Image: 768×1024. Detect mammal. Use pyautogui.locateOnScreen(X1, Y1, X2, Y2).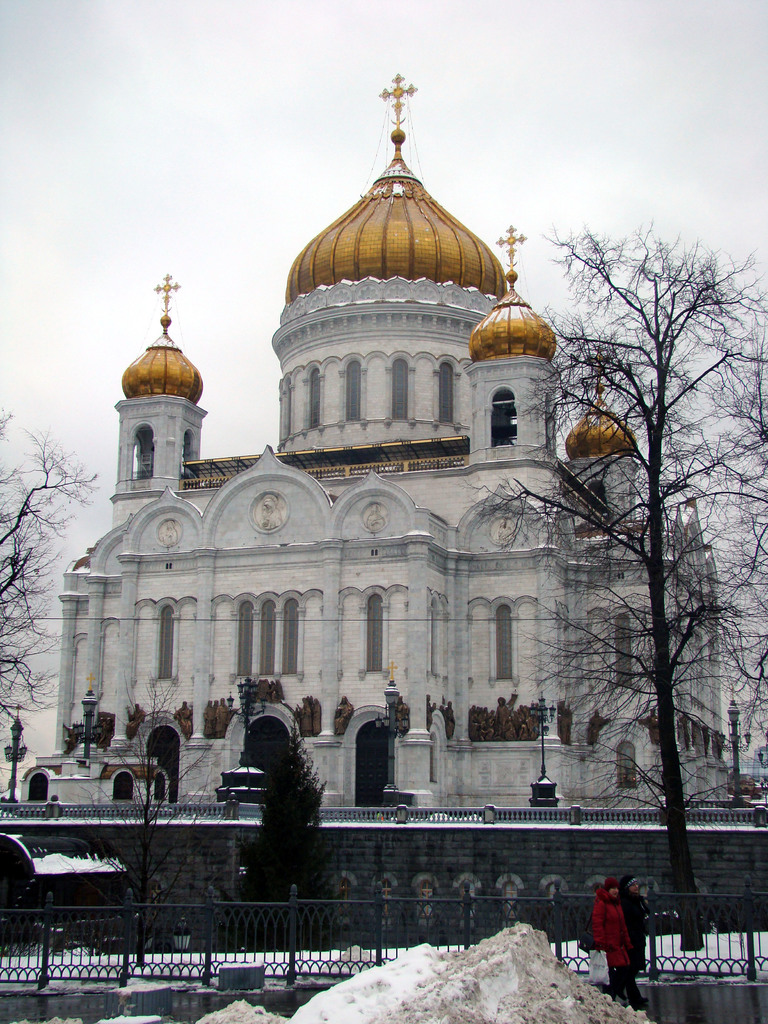
pyautogui.locateOnScreen(258, 495, 282, 533).
